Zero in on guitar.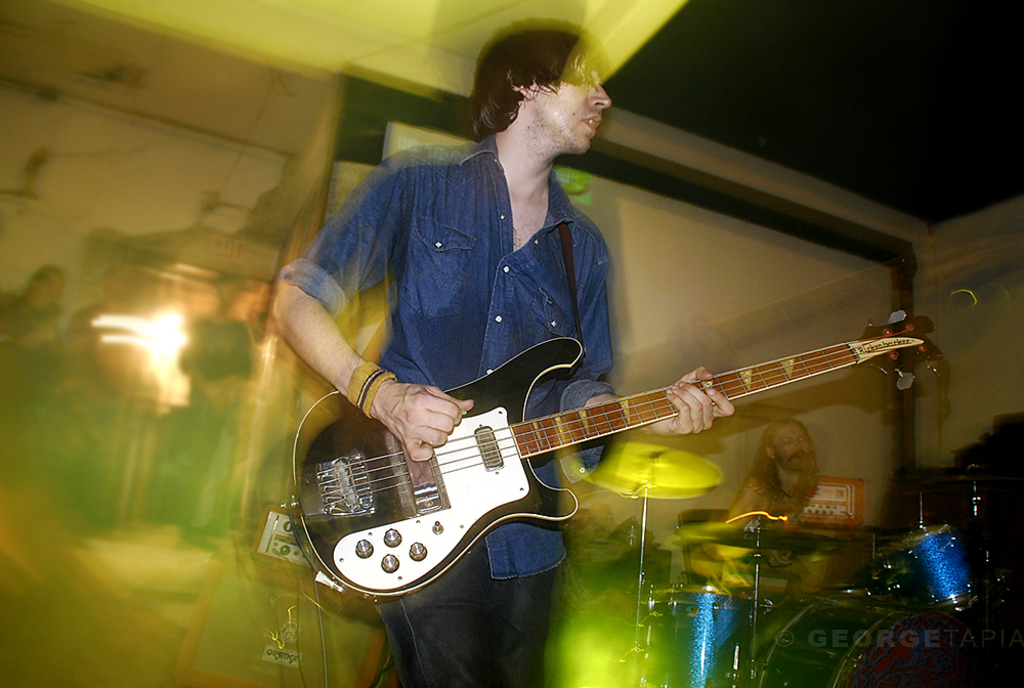
Zeroed in: l=245, t=322, r=948, b=626.
